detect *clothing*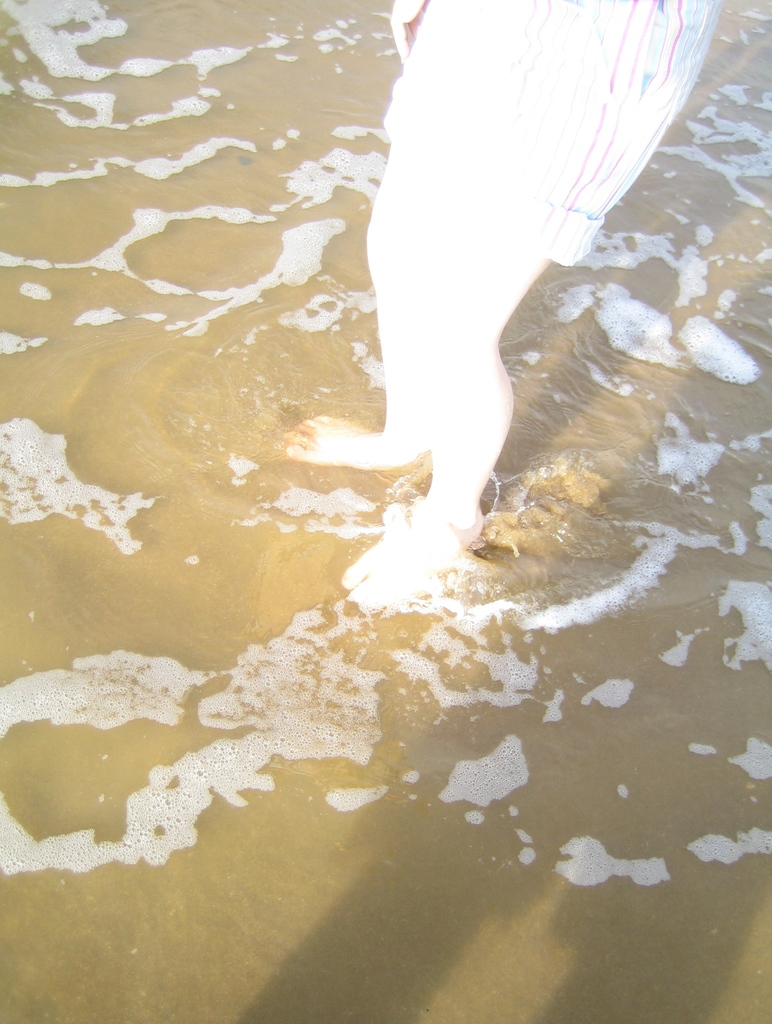
Rect(395, 0, 729, 266)
